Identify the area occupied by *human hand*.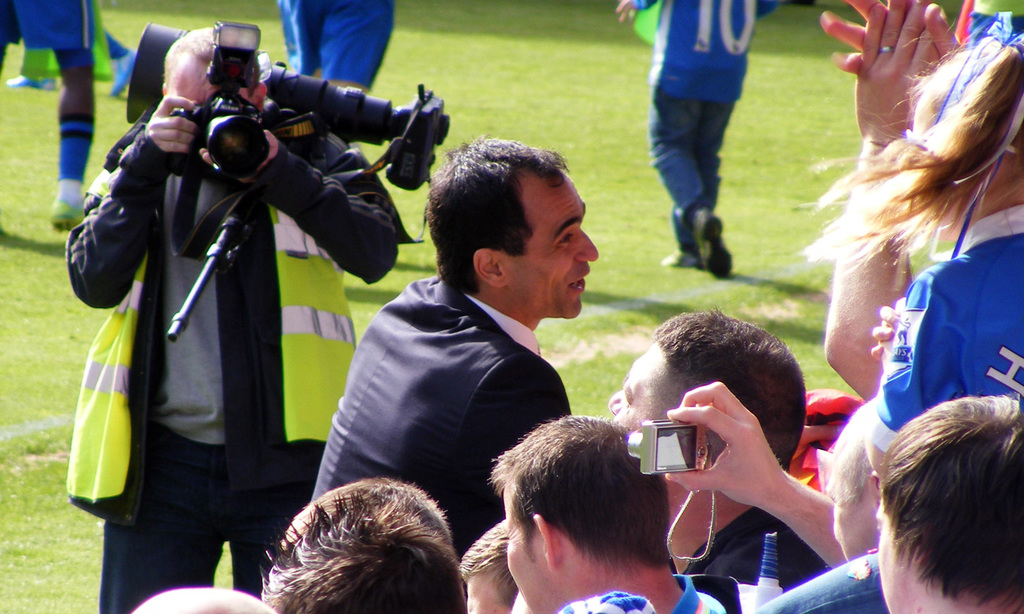
Area: BBox(855, 0, 942, 150).
